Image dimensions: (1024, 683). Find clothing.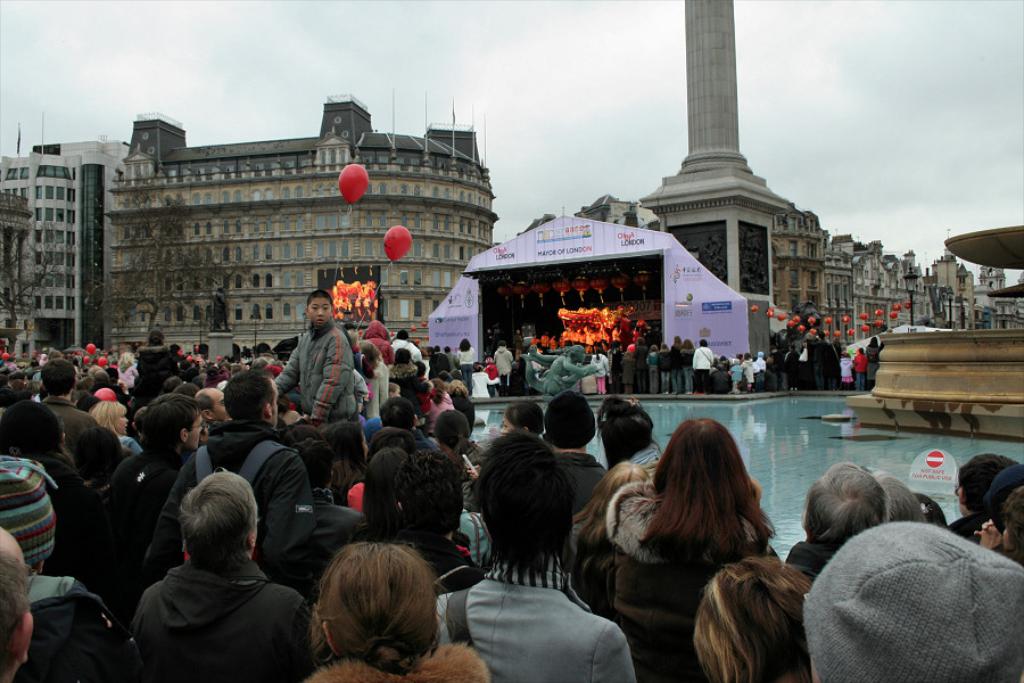
BBox(278, 319, 358, 412).
